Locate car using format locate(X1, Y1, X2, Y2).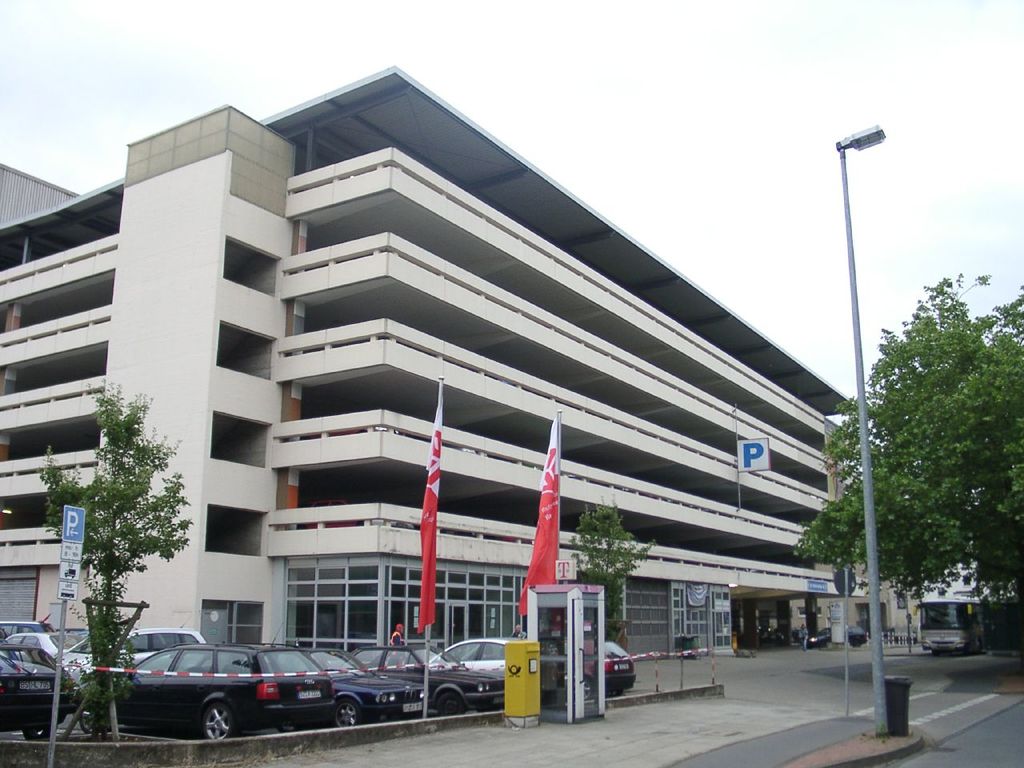
locate(3, 628, 90, 678).
